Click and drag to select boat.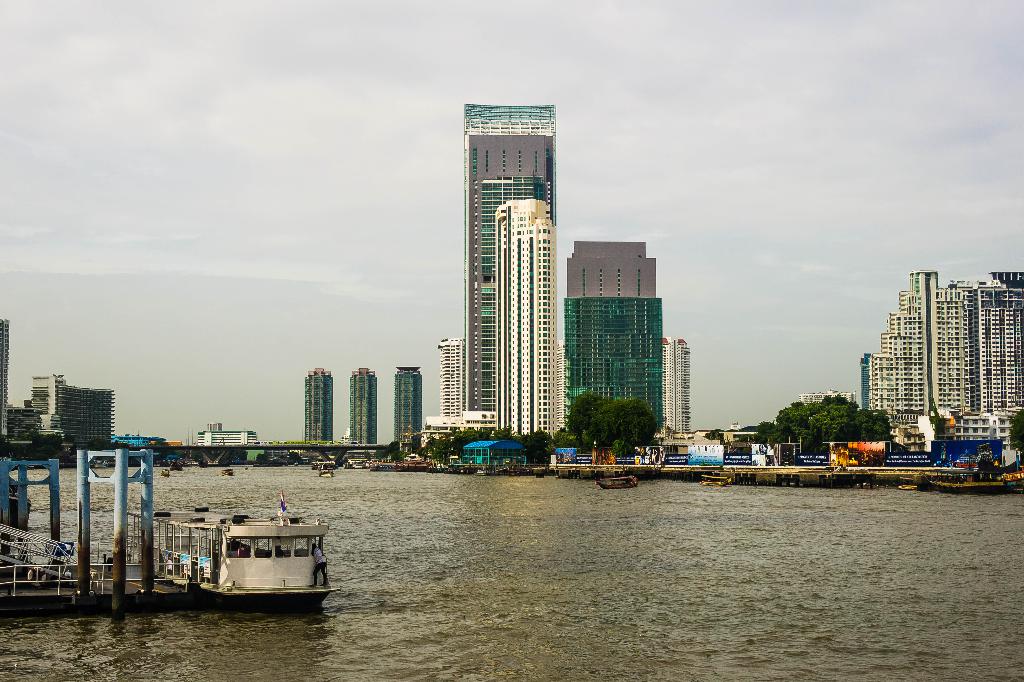
Selection: detection(144, 508, 343, 611).
